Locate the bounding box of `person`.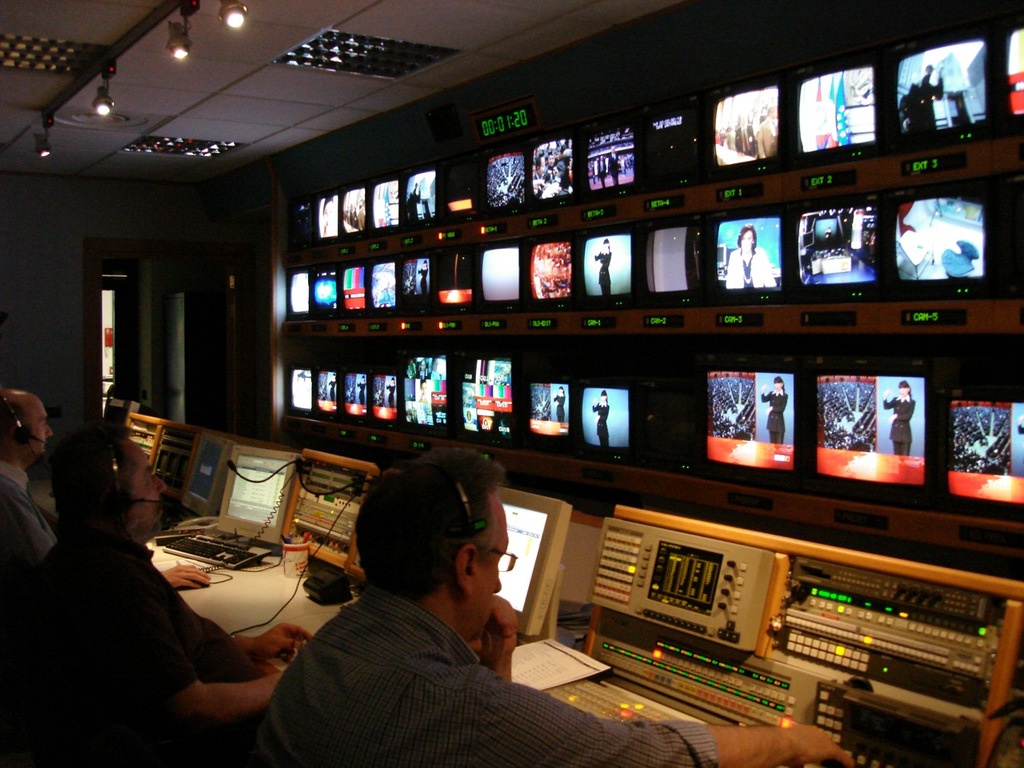
Bounding box: region(246, 445, 854, 767).
